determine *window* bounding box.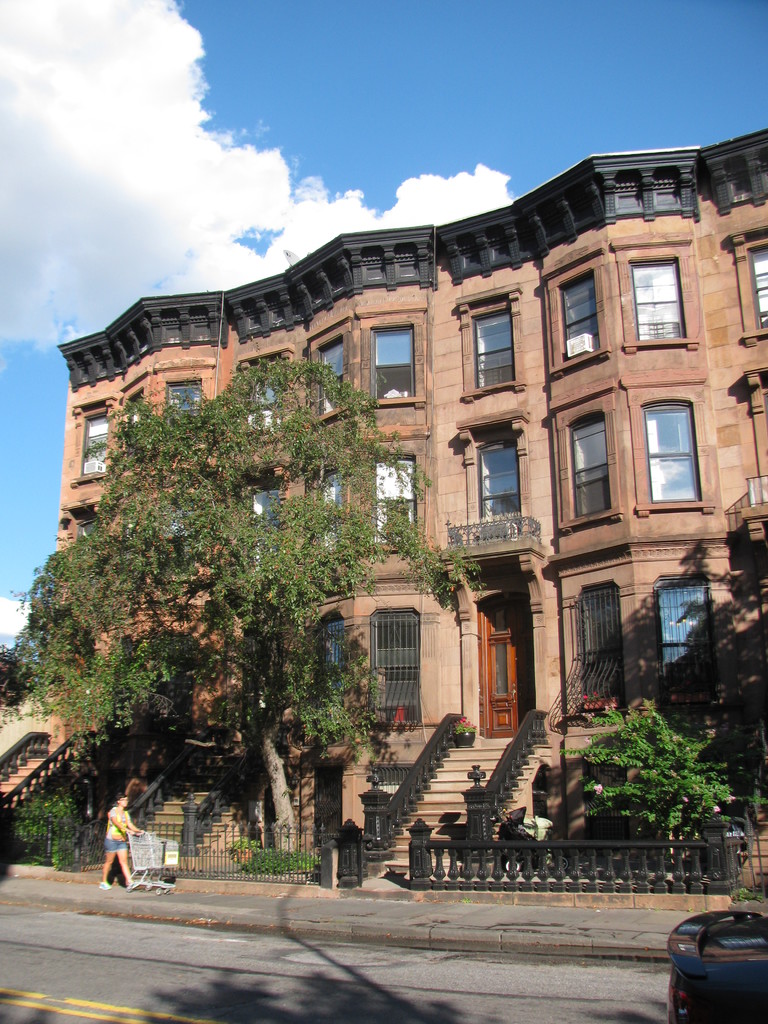
Determined: bbox=(540, 374, 622, 538).
